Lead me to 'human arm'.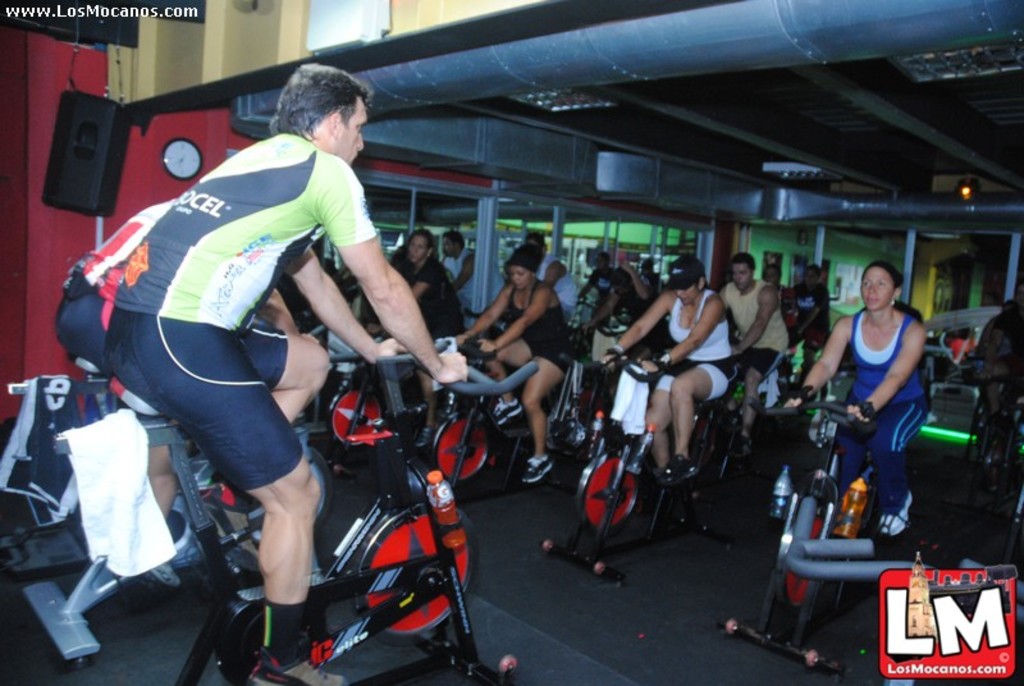
Lead to bbox(453, 287, 507, 353).
